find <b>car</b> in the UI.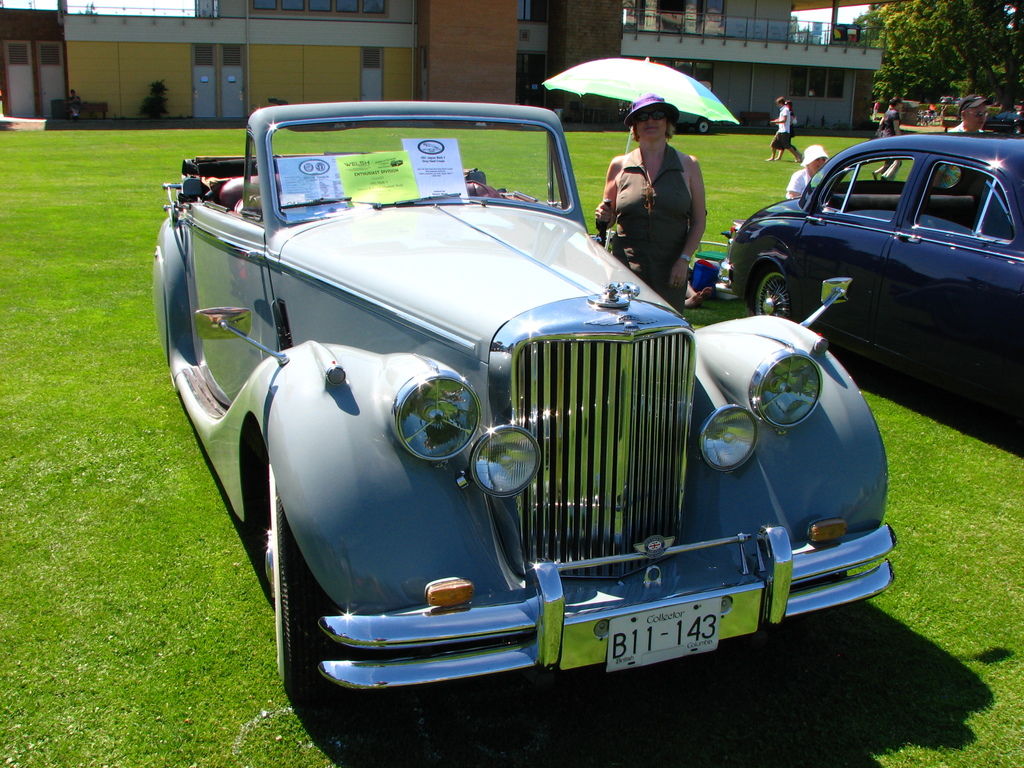
UI element at x1=723, y1=136, x2=1023, y2=423.
